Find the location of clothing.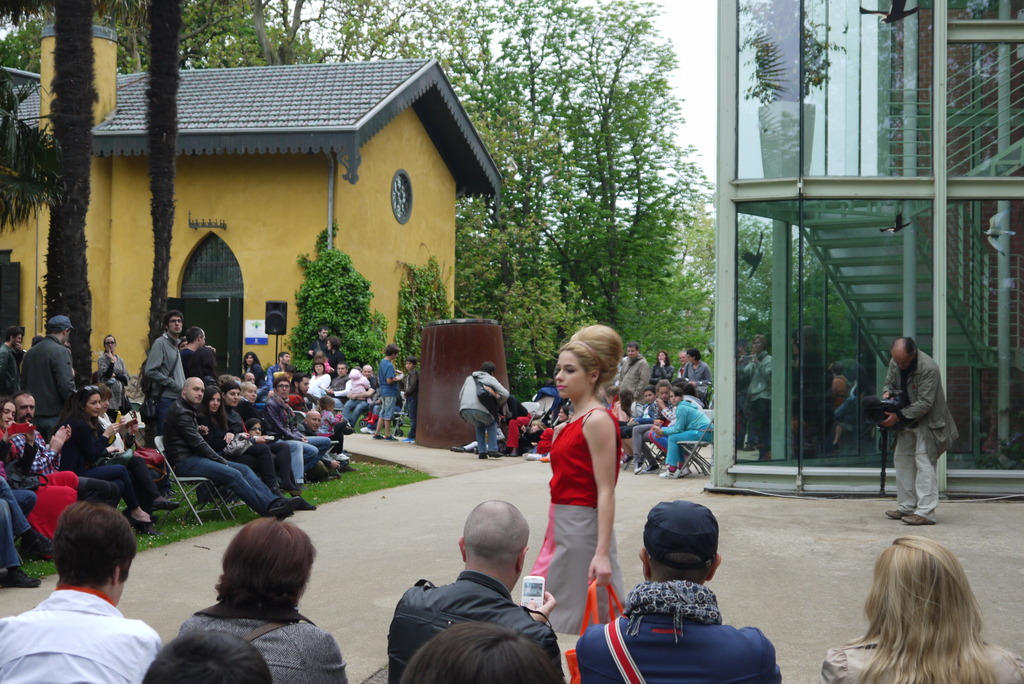
Location: <region>820, 616, 1023, 683</region>.
